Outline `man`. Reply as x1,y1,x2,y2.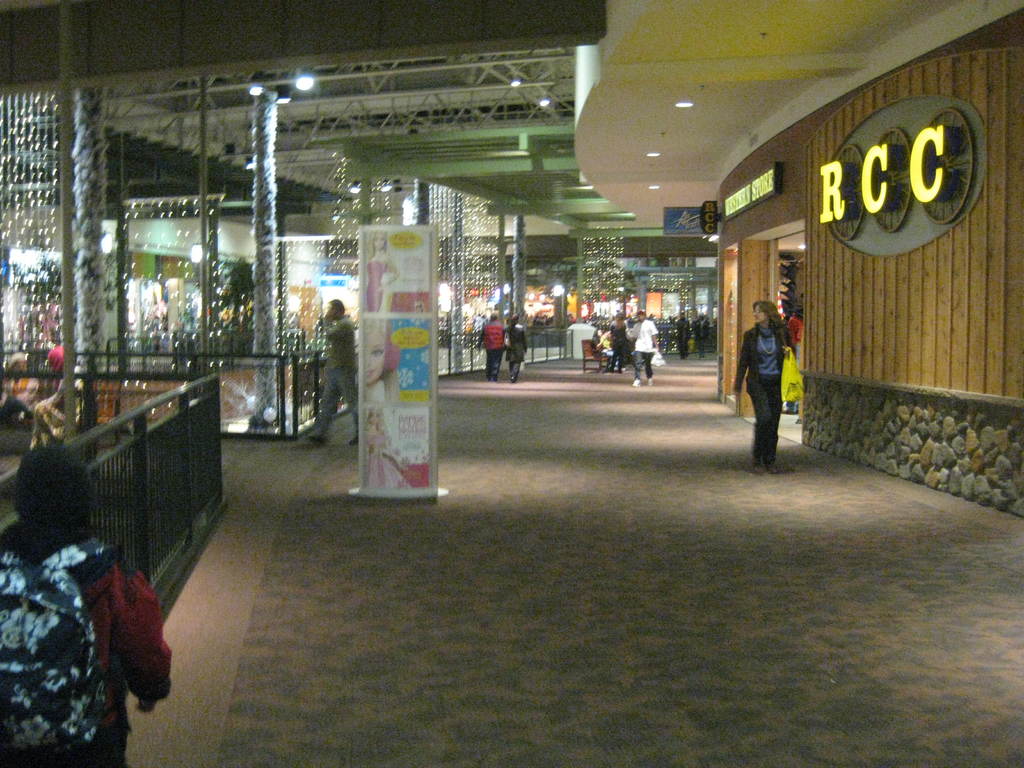
631,307,659,384.
